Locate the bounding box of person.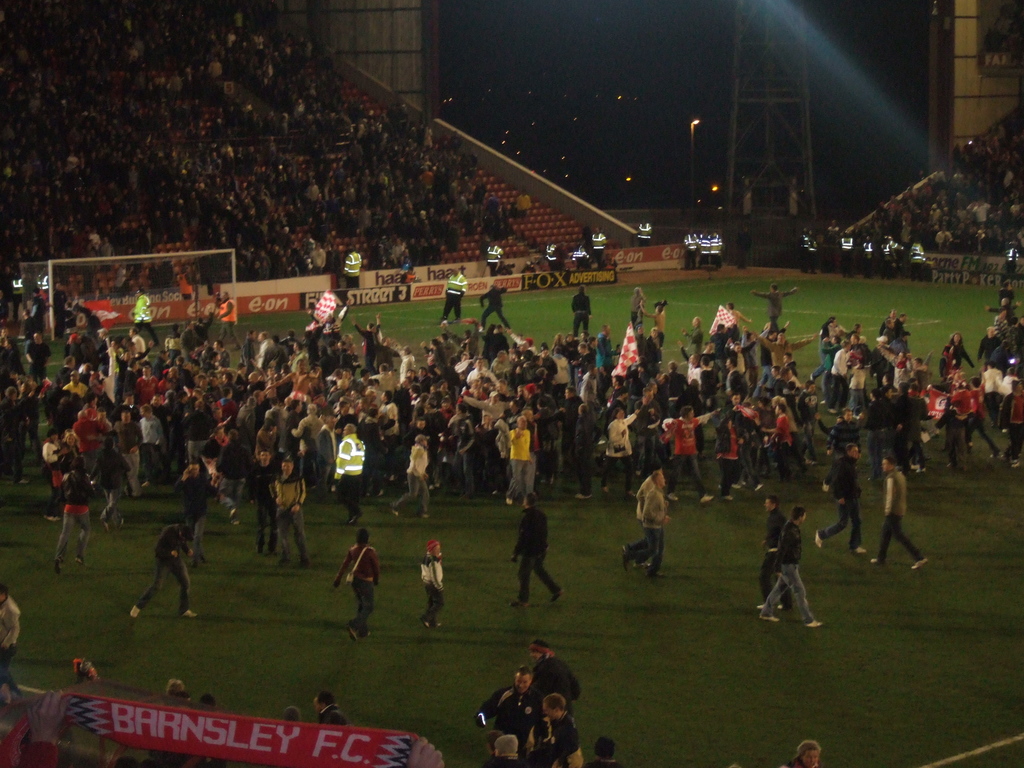
Bounding box: 337:527:385:644.
